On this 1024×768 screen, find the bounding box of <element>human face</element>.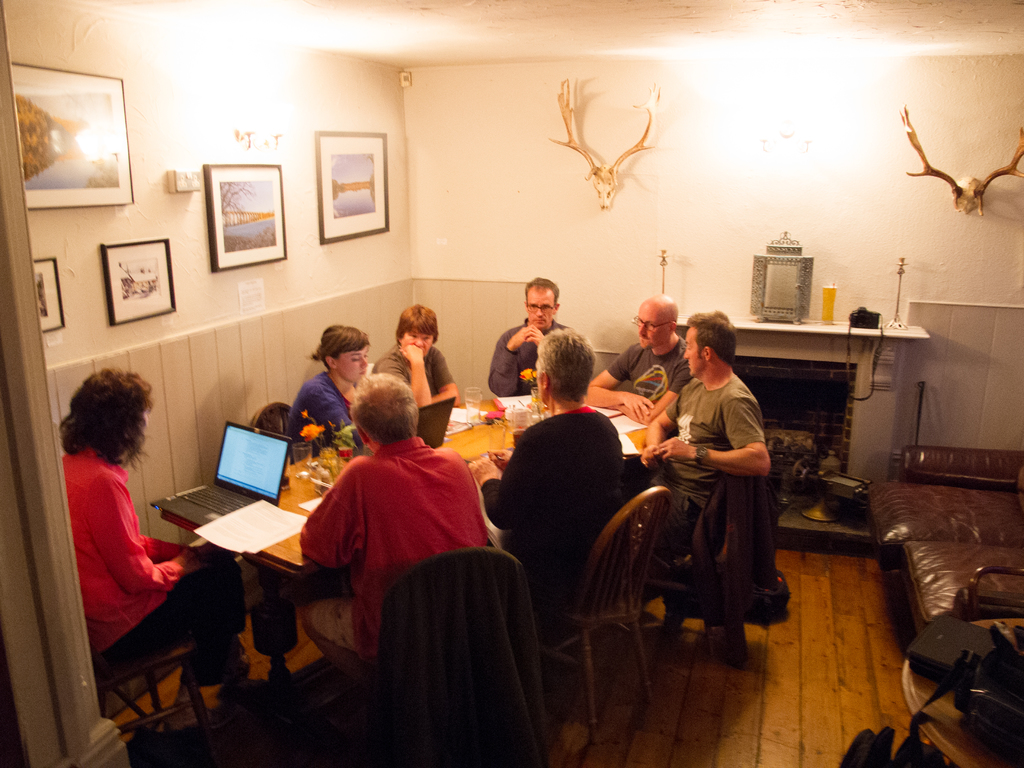
Bounding box: x1=401, y1=337, x2=432, y2=351.
